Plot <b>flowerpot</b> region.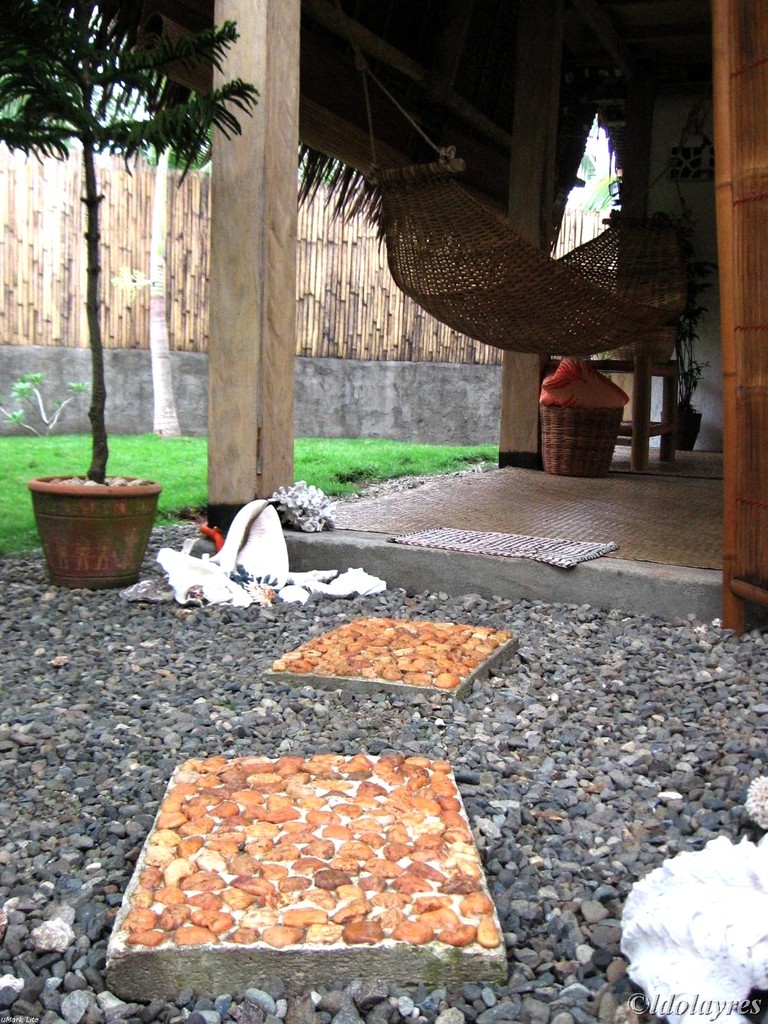
Plotted at x1=28, y1=466, x2=156, y2=589.
